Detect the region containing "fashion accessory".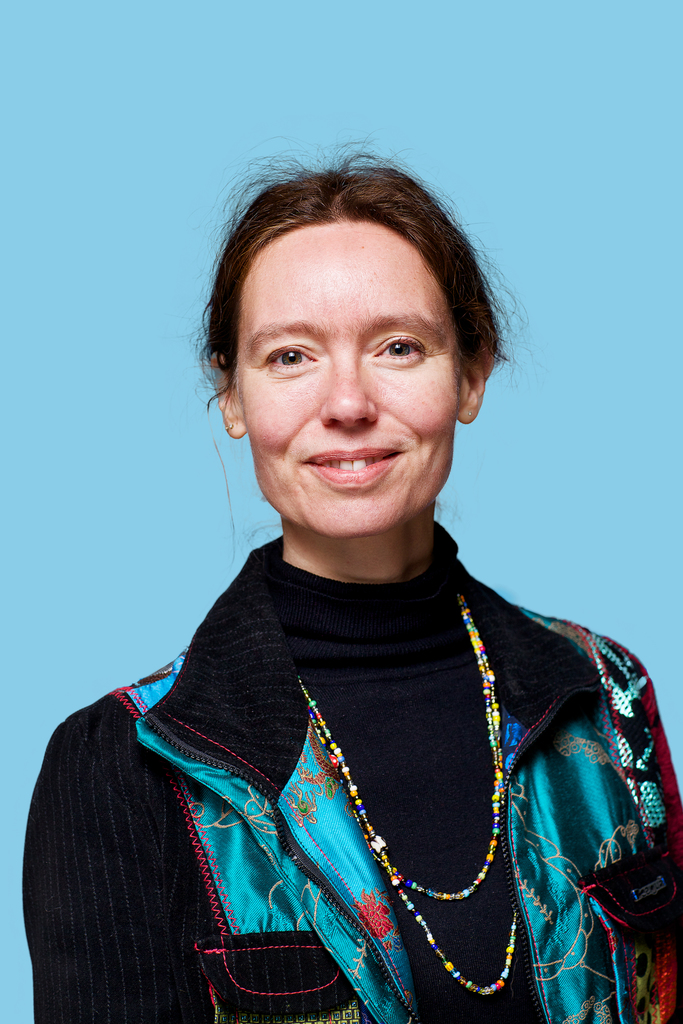
pyautogui.locateOnScreen(224, 419, 236, 431).
